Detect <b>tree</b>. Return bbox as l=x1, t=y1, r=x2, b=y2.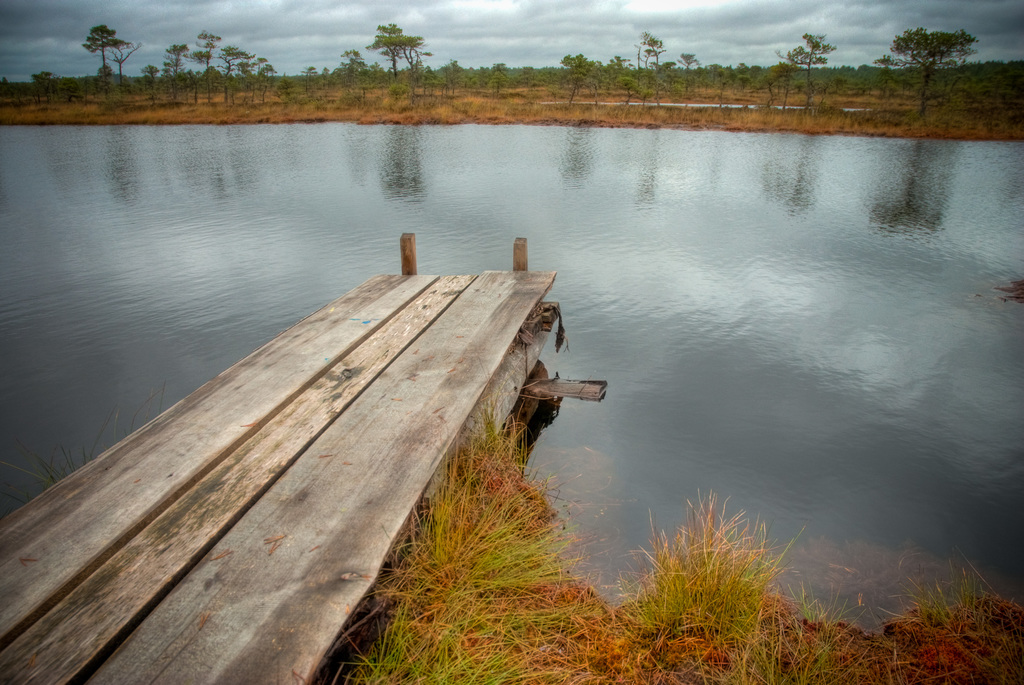
l=831, t=53, r=891, b=77.
